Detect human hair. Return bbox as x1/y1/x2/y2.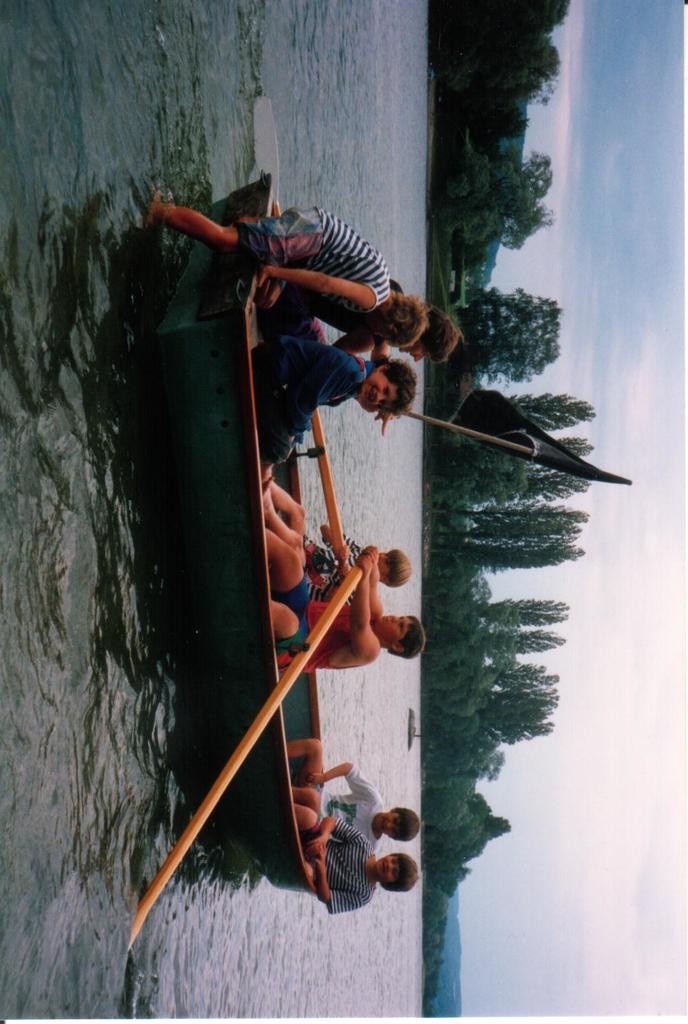
389/616/428/660.
